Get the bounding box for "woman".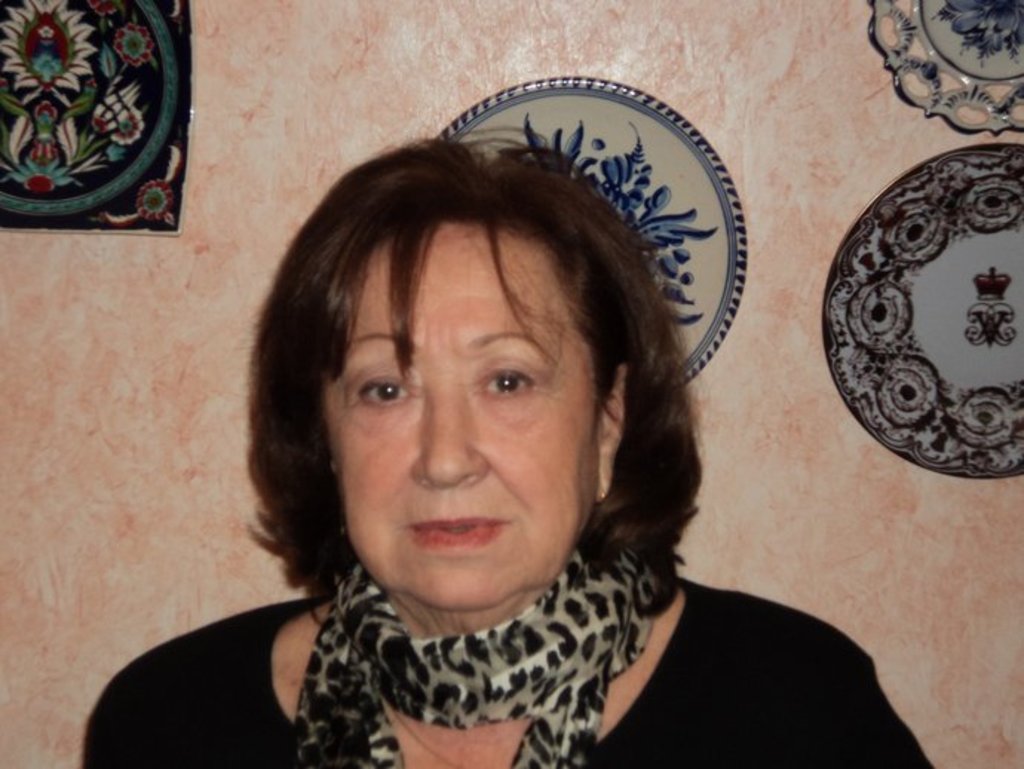
<box>105,92,884,756</box>.
